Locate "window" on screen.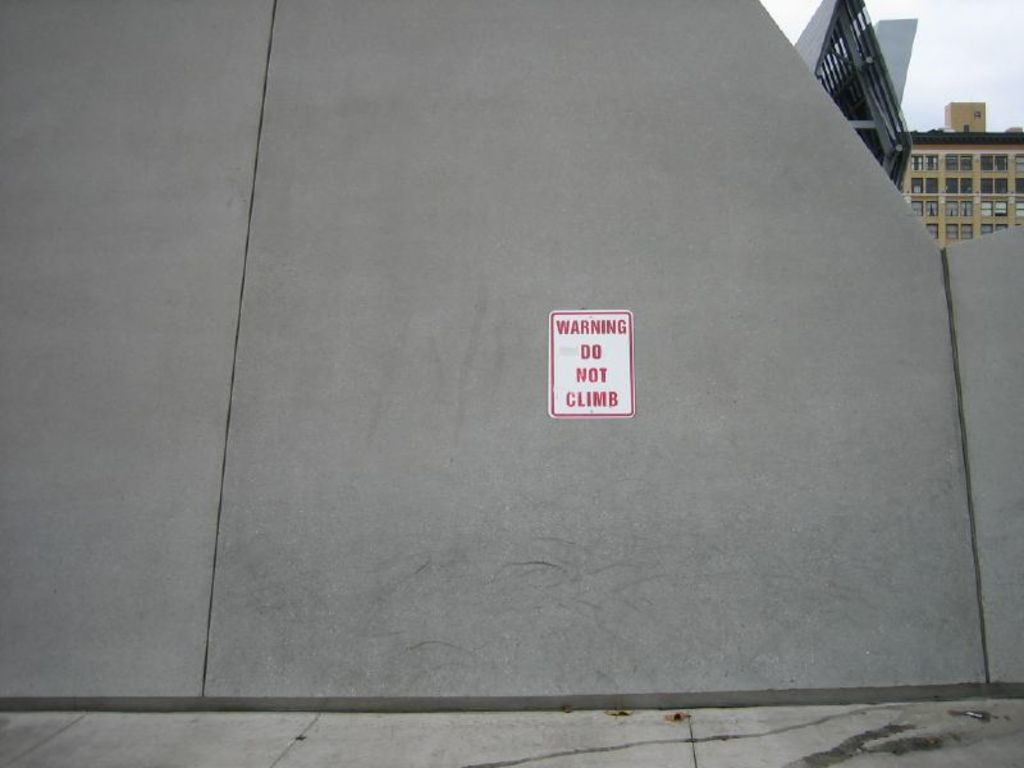
On screen at 910:201:925:214.
